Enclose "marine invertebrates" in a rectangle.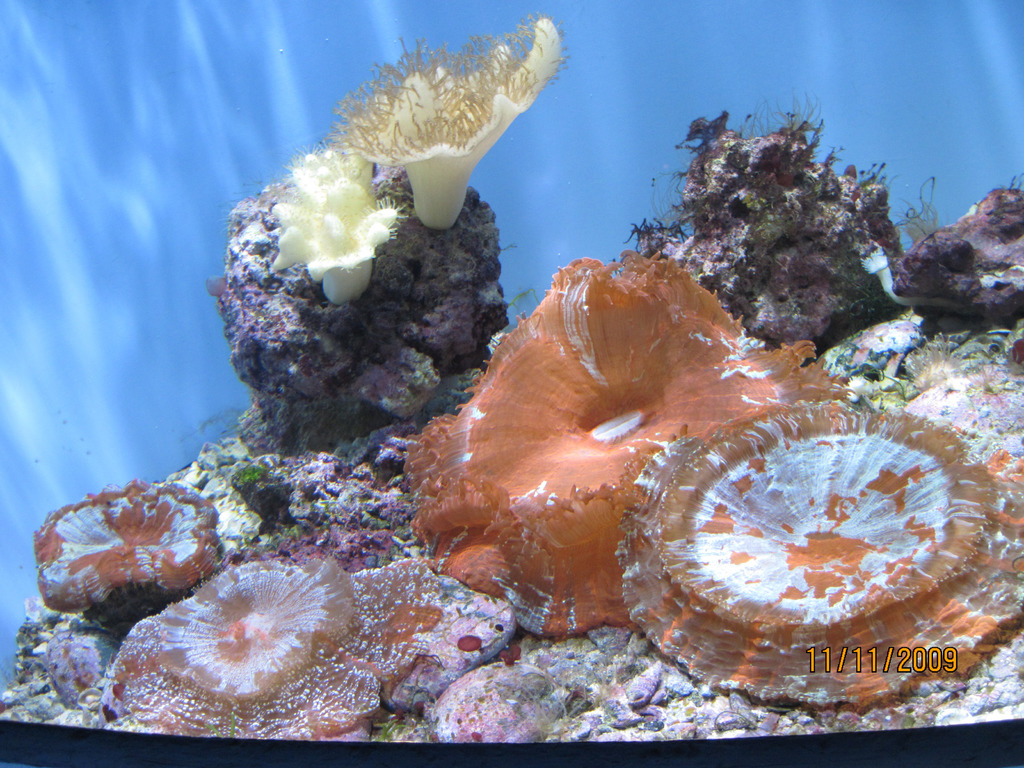
<region>32, 470, 241, 643</region>.
